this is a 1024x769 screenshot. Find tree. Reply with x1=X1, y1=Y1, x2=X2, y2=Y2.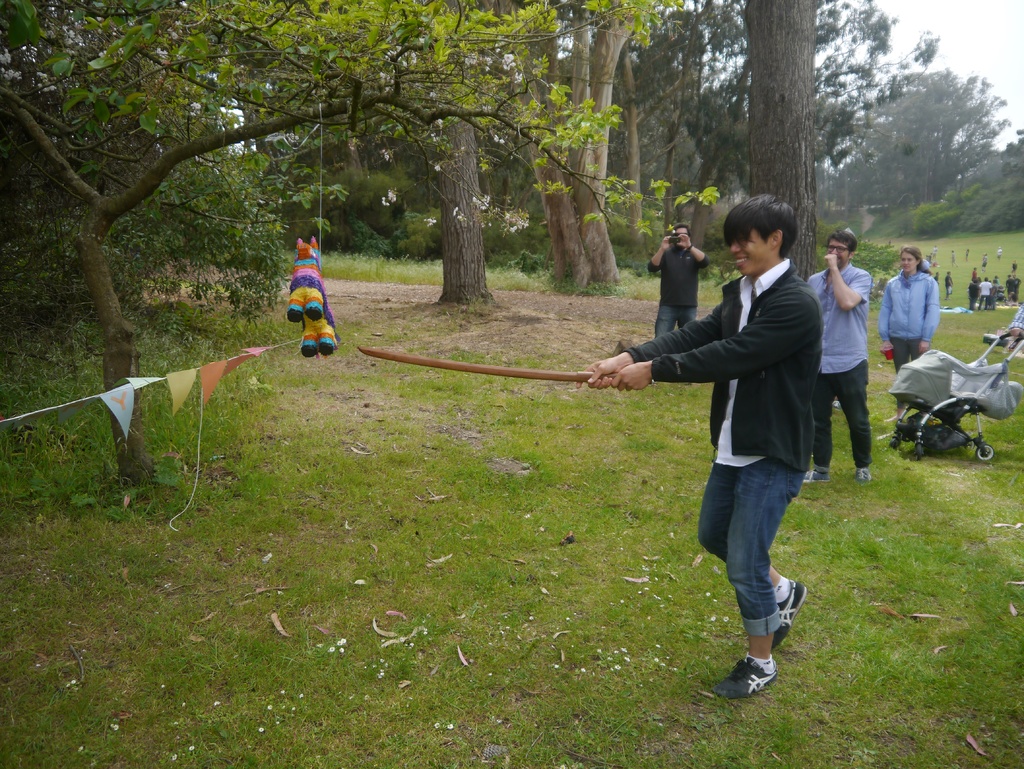
x1=404, y1=0, x2=516, y2=312.
